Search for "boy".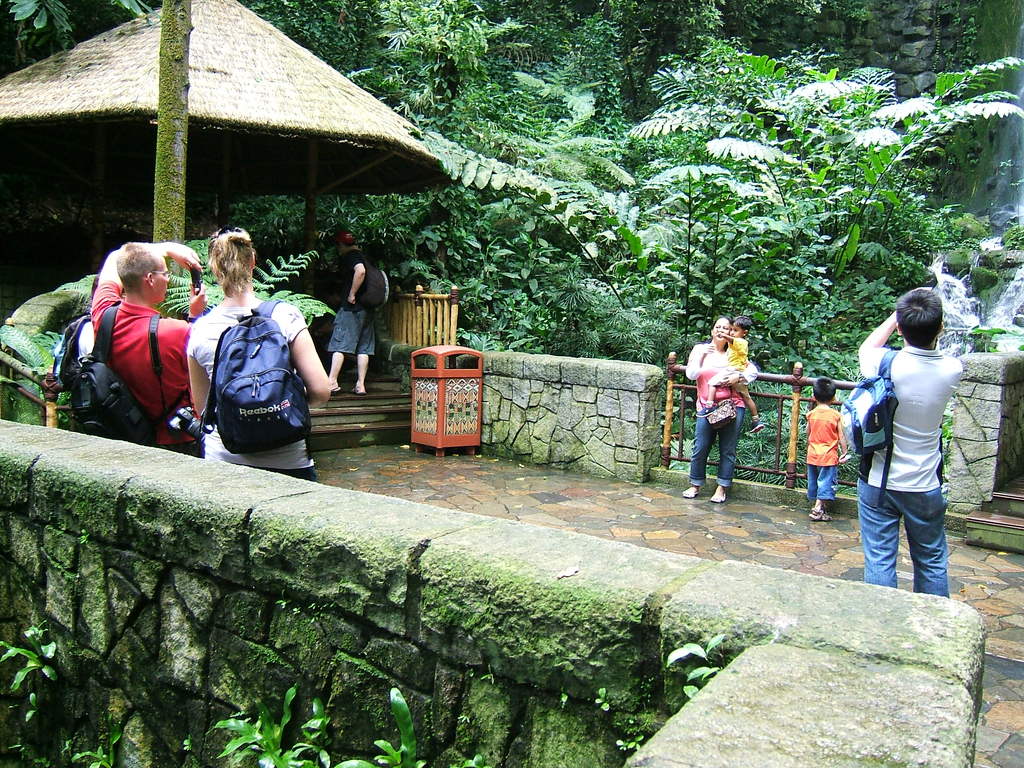
Found at left=805, top=373, right=849, bottom=522.
